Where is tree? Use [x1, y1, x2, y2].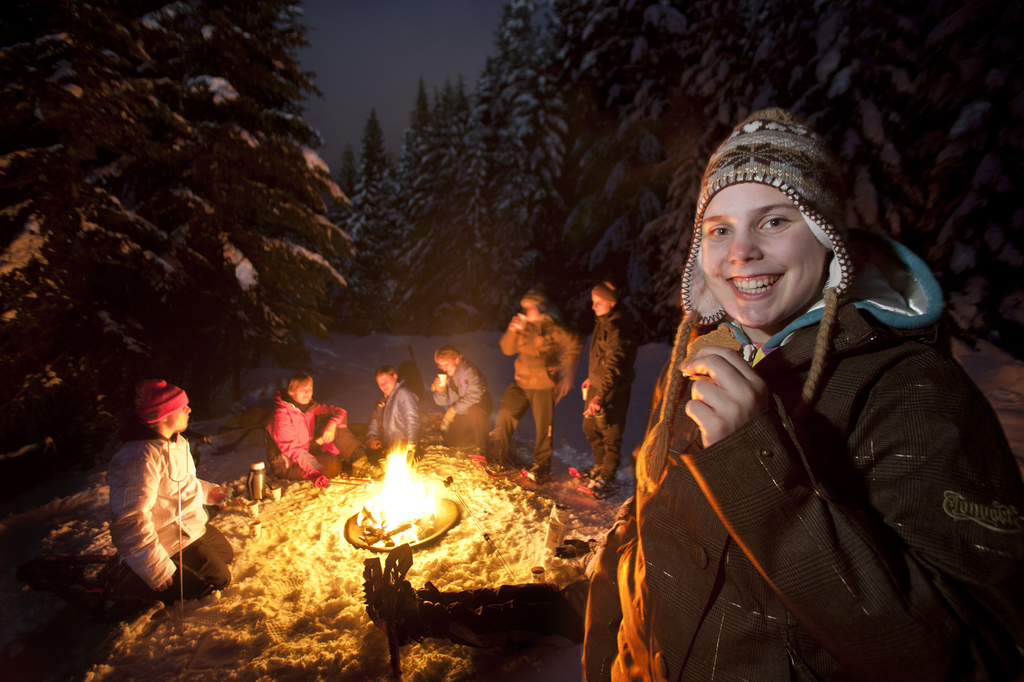
[383, 71, 473, 333].
